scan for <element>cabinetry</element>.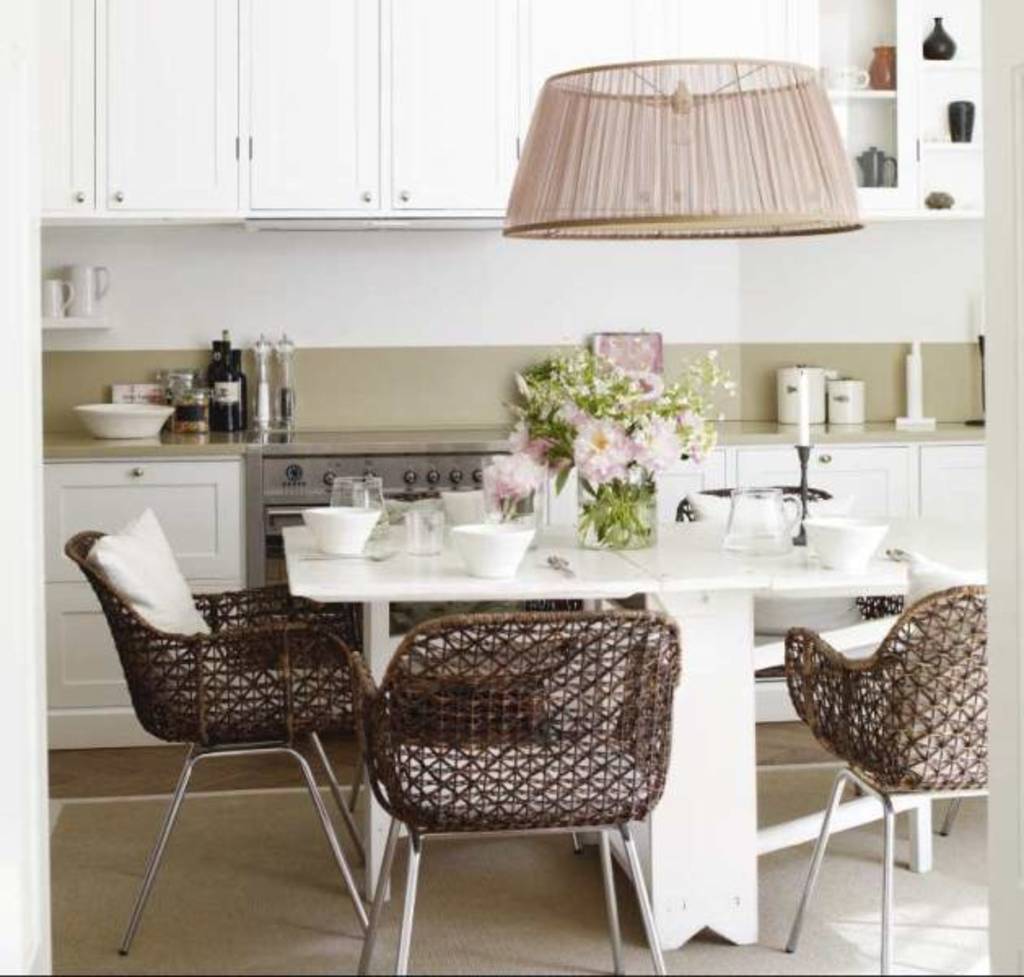
Scan result: left=44, top=456, right=236, bottom=746.
